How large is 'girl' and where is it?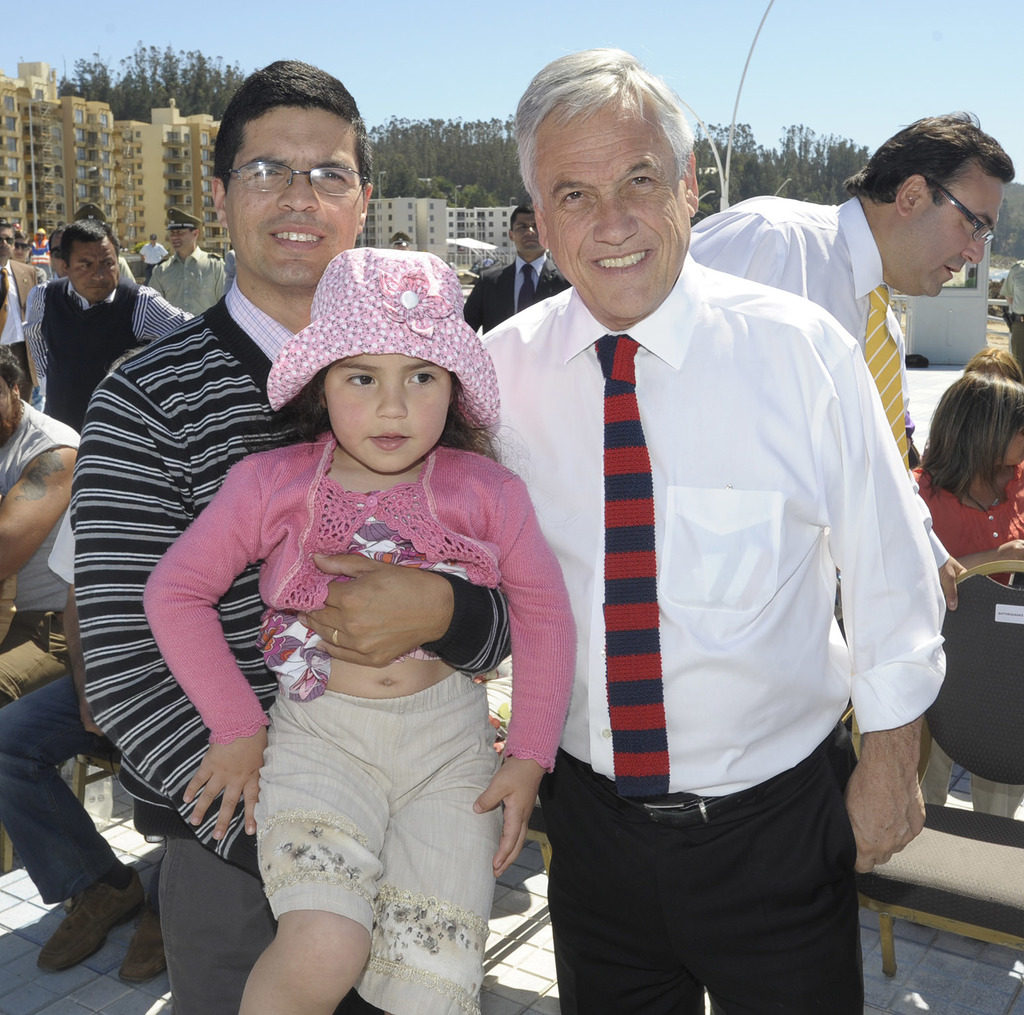
Bounding box: {"x1": 138, "y1": 240, "x2": 576, "y2": 1014}.
